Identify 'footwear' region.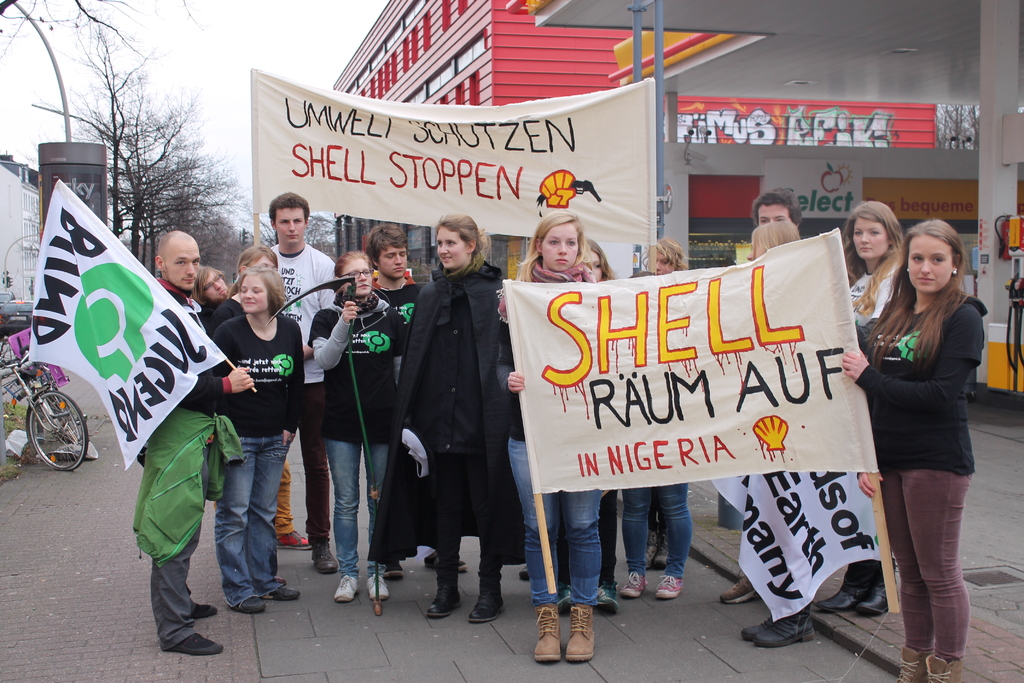
Region: detection(312, 539, 337, 575).
